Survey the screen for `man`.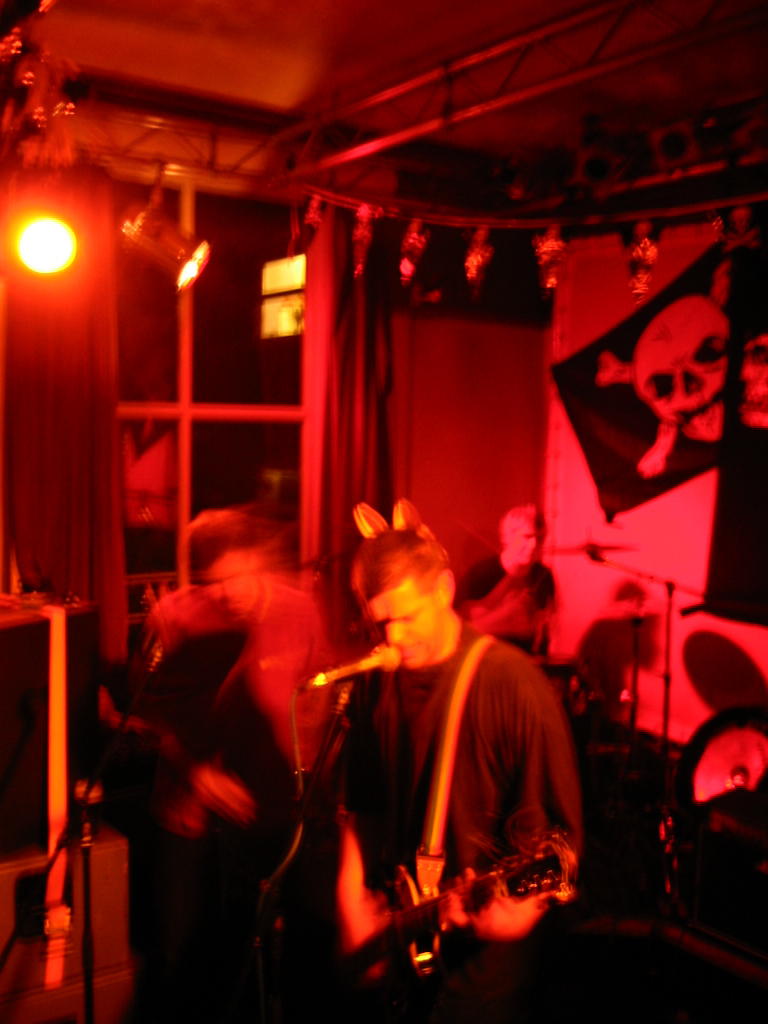
Survey found: (451, 502, 564, 667).
